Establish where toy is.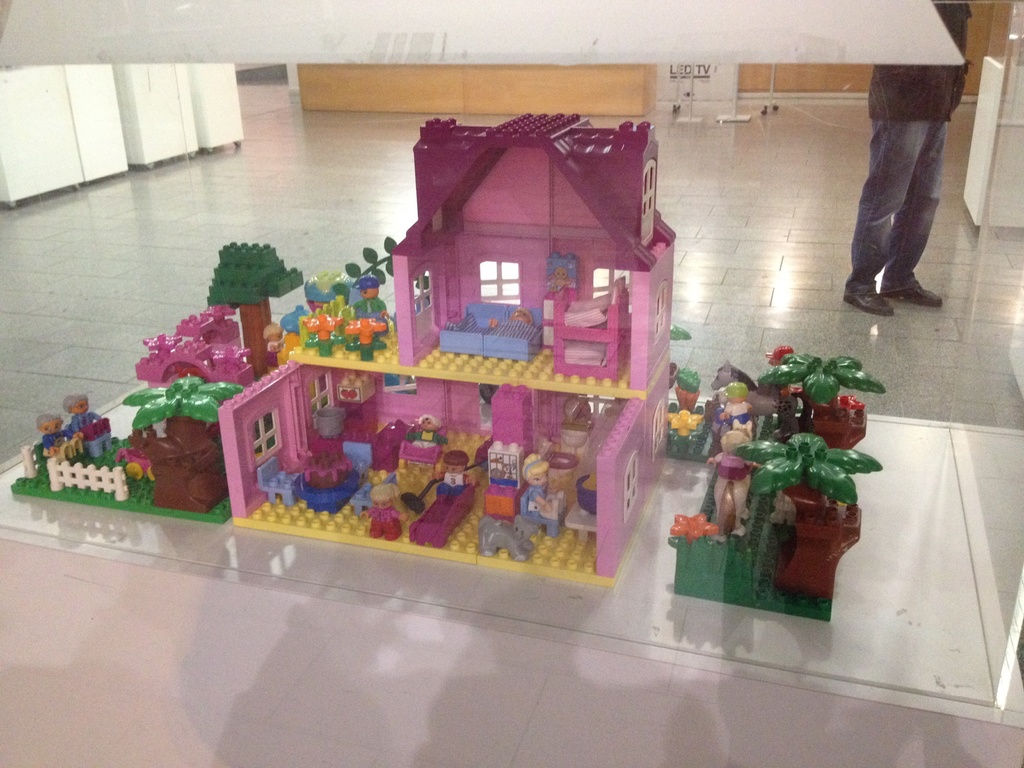
Established at <box>395,114,685,388</box>.
